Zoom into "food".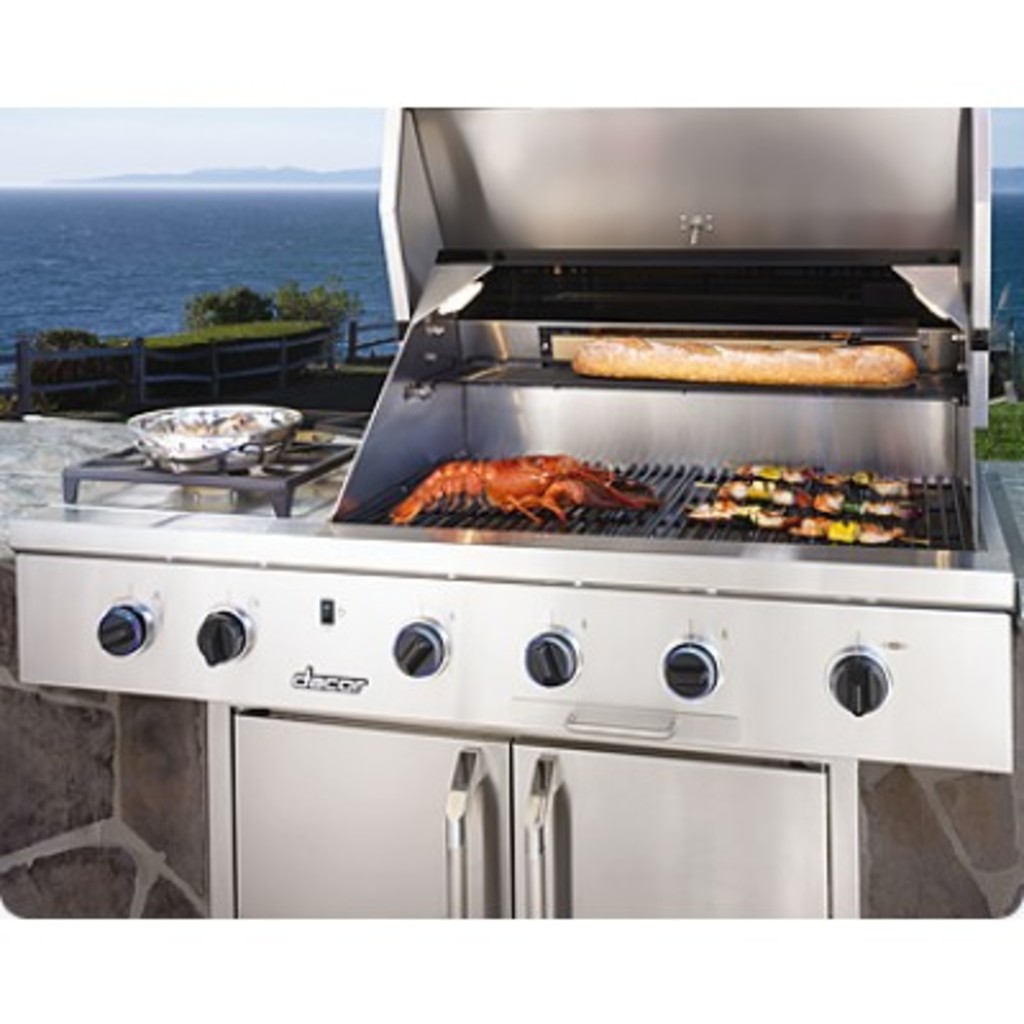
Zoom target: (left=553, top=330, right=919, bottom=379).
